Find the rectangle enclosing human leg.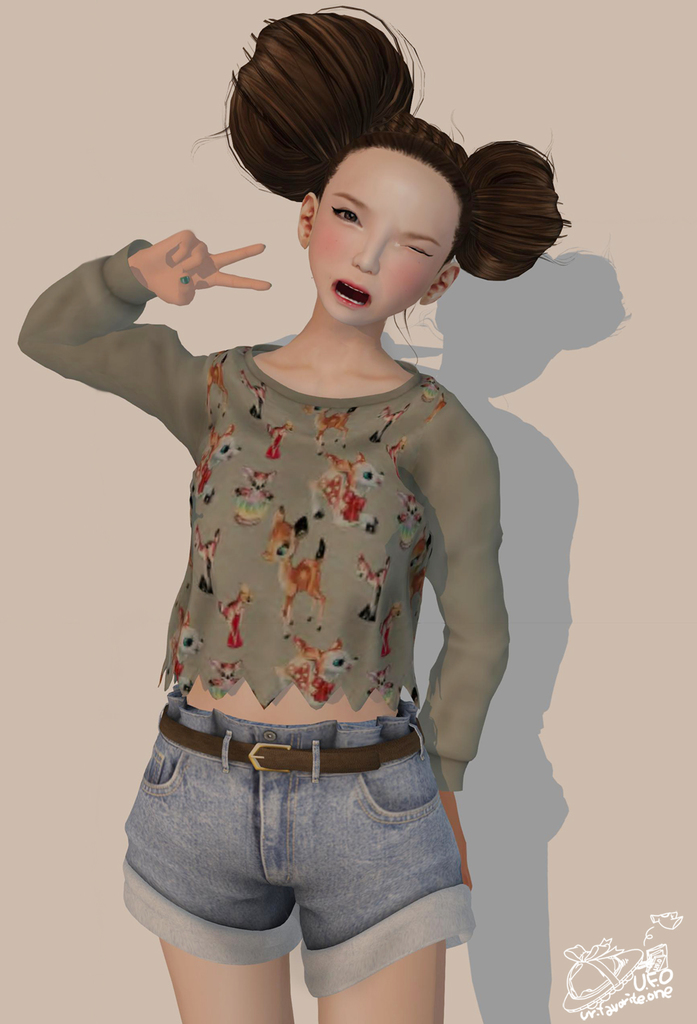
160:939:291:1023.
